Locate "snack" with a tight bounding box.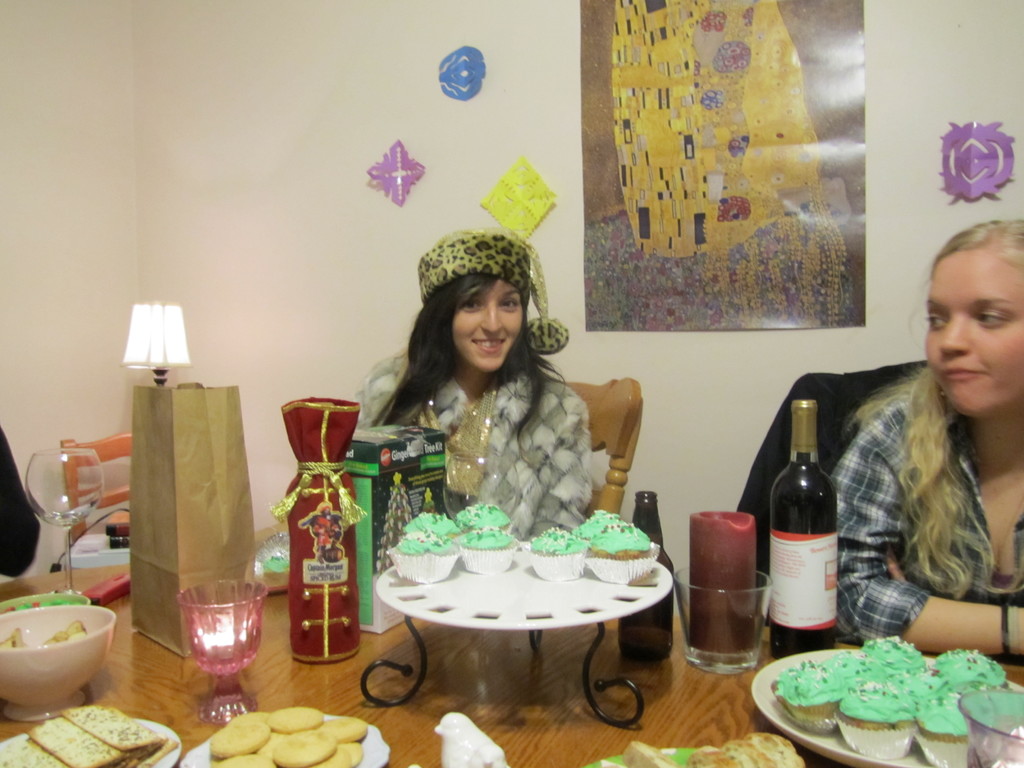
bbox(401, 516, 451, 542).
